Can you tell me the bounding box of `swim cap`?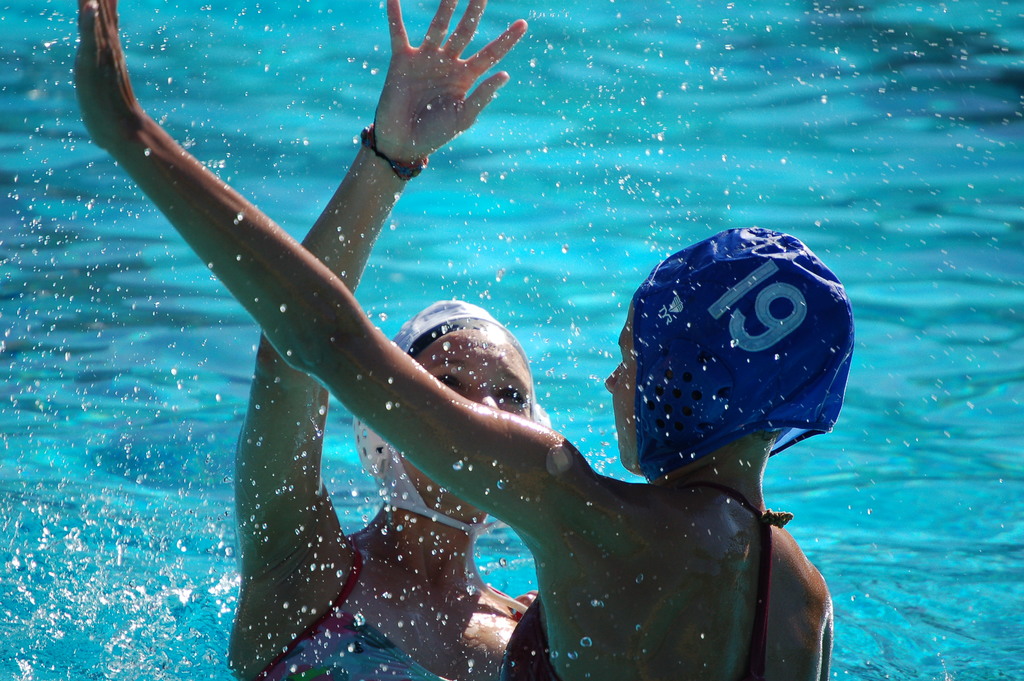
BBox(635, 227, 855, 482).
